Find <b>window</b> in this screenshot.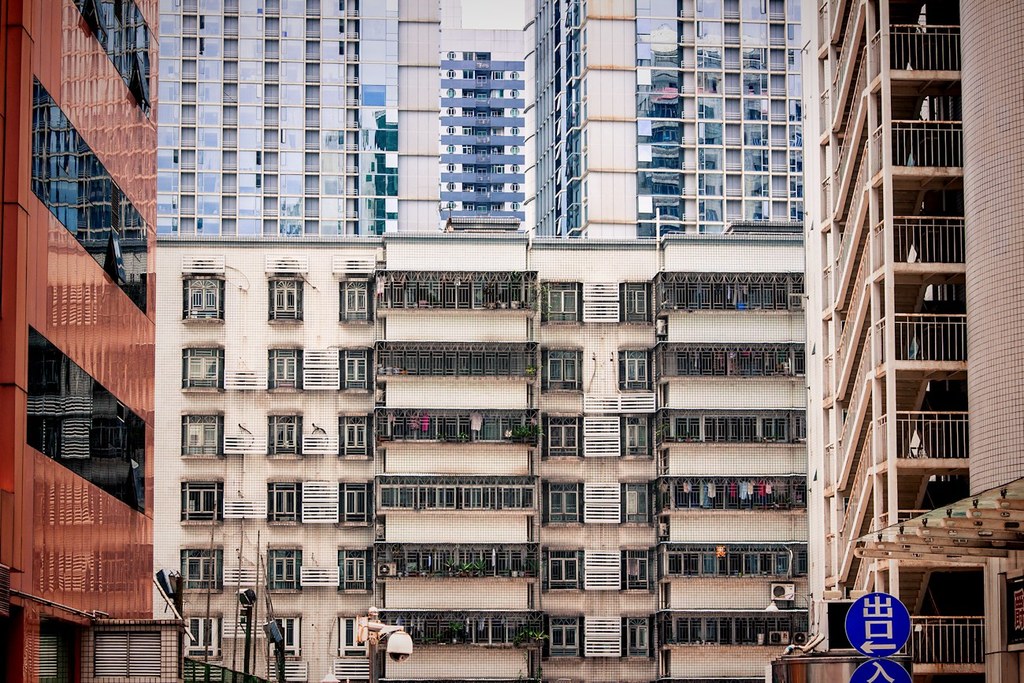
The bounding box for <b>window</b> is (266,277,308,324).
